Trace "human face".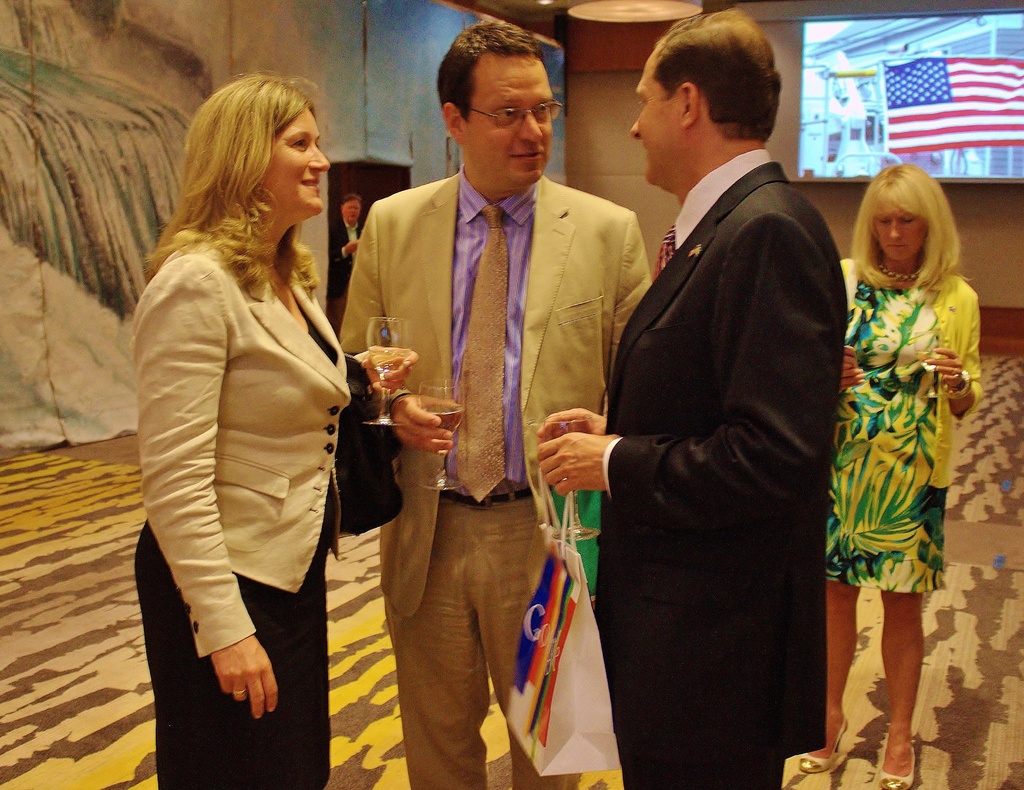
Traced to {"x1": 630, "y1": 58, "x2": 685, "y2": 188}.
